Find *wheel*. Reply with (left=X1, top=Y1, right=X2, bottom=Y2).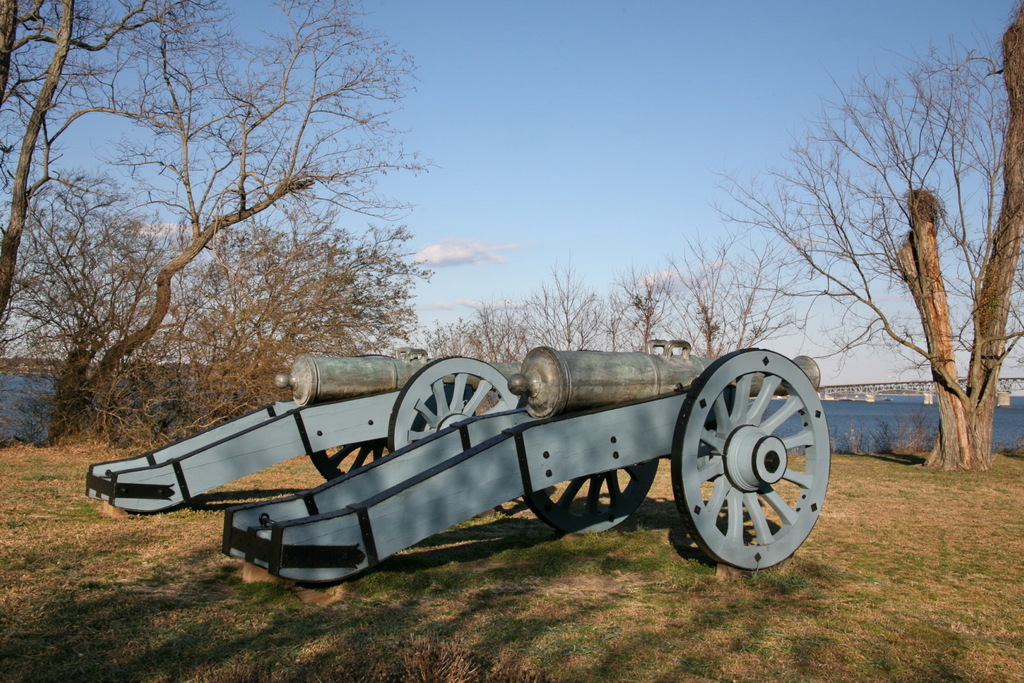
(left=675, top=343, right=829, bottom=572).
